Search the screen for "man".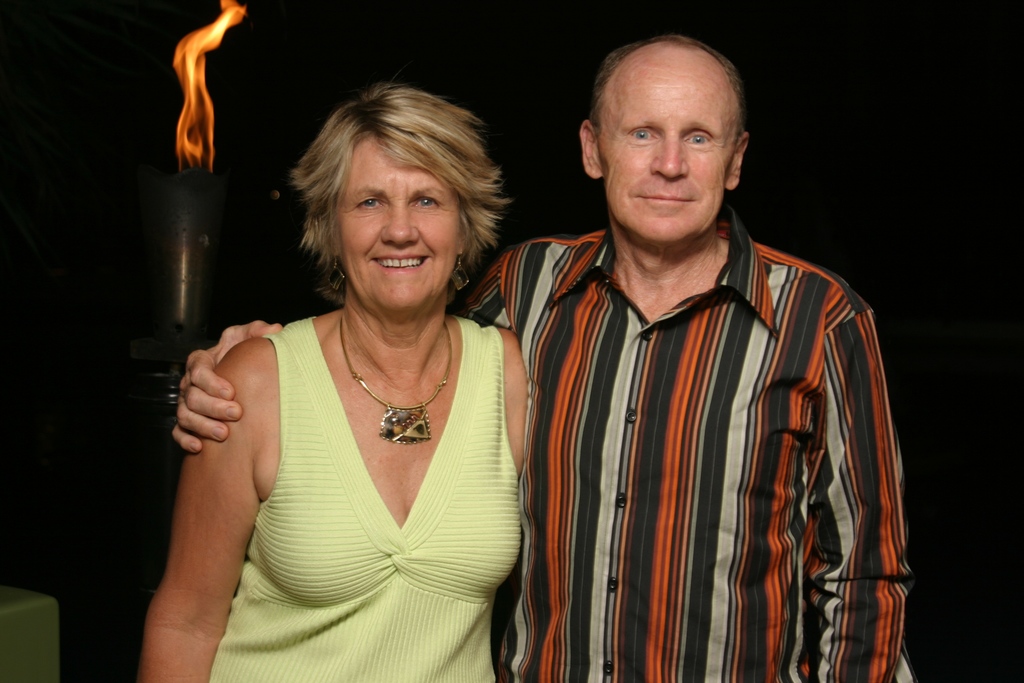
Found at x1=172, y1=37, x2=917, y2=682.
